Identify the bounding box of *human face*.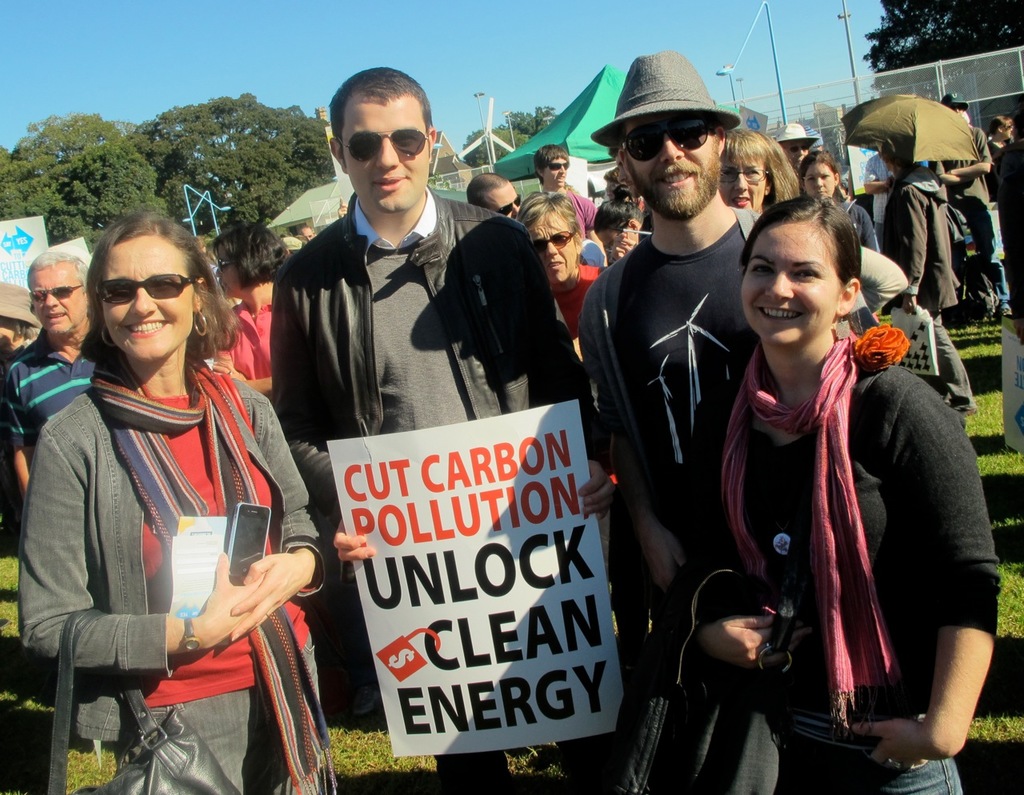
[349, 90, 431, 212].
